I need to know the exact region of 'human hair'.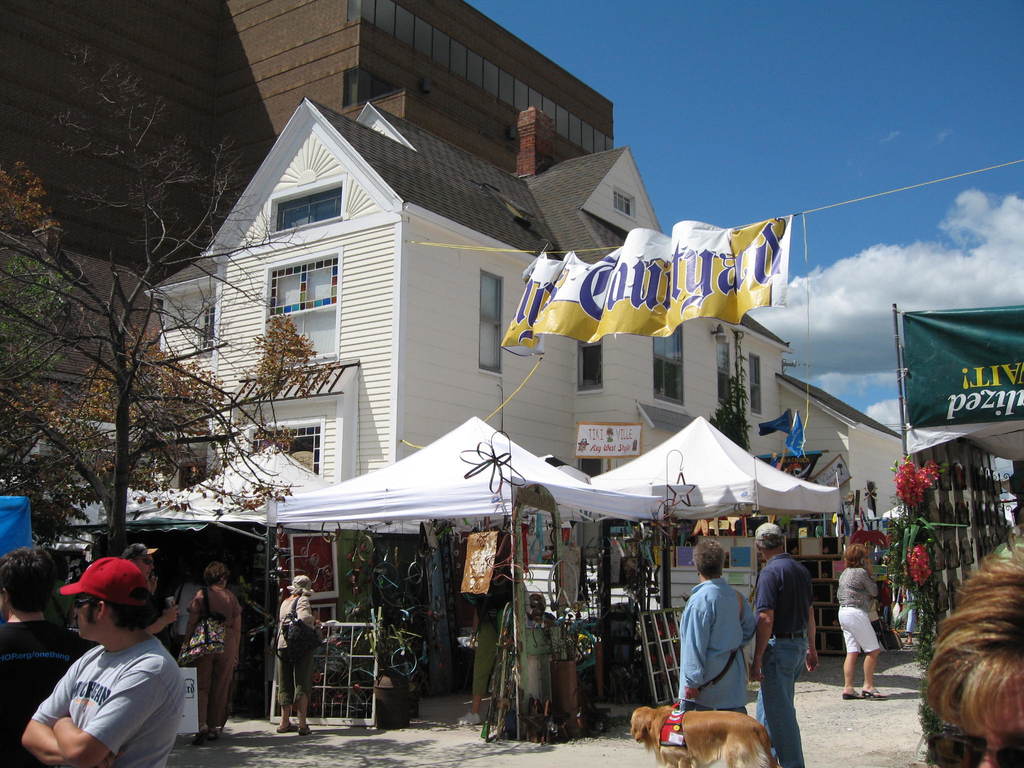
Region: {"x1": 843, "y1": 540, "x2": 872, "y2": 566}.
